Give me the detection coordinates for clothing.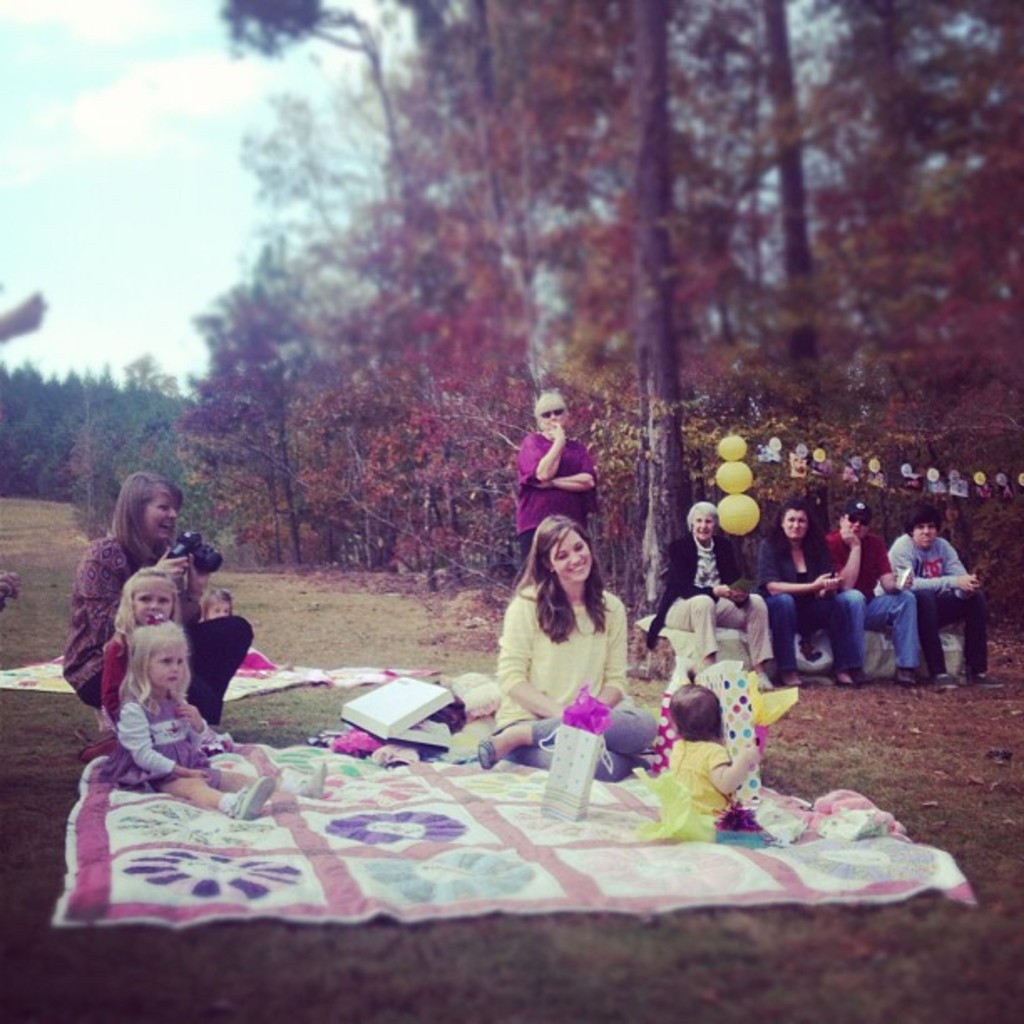
locate(753, 515, 863, 693).
